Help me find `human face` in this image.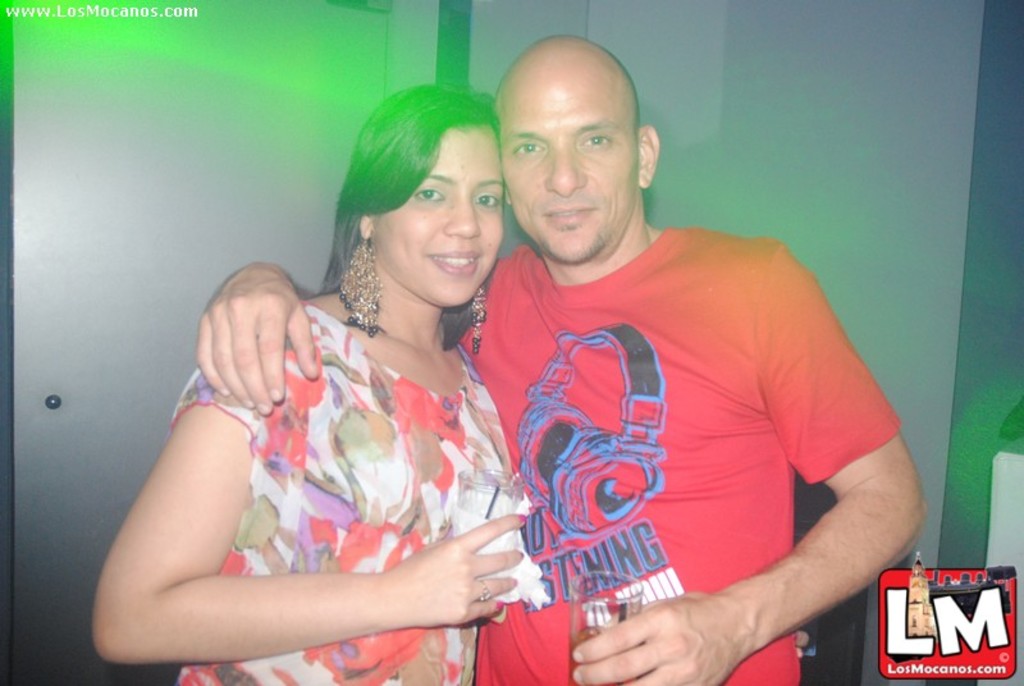
Found it: [502,69,637,262].
